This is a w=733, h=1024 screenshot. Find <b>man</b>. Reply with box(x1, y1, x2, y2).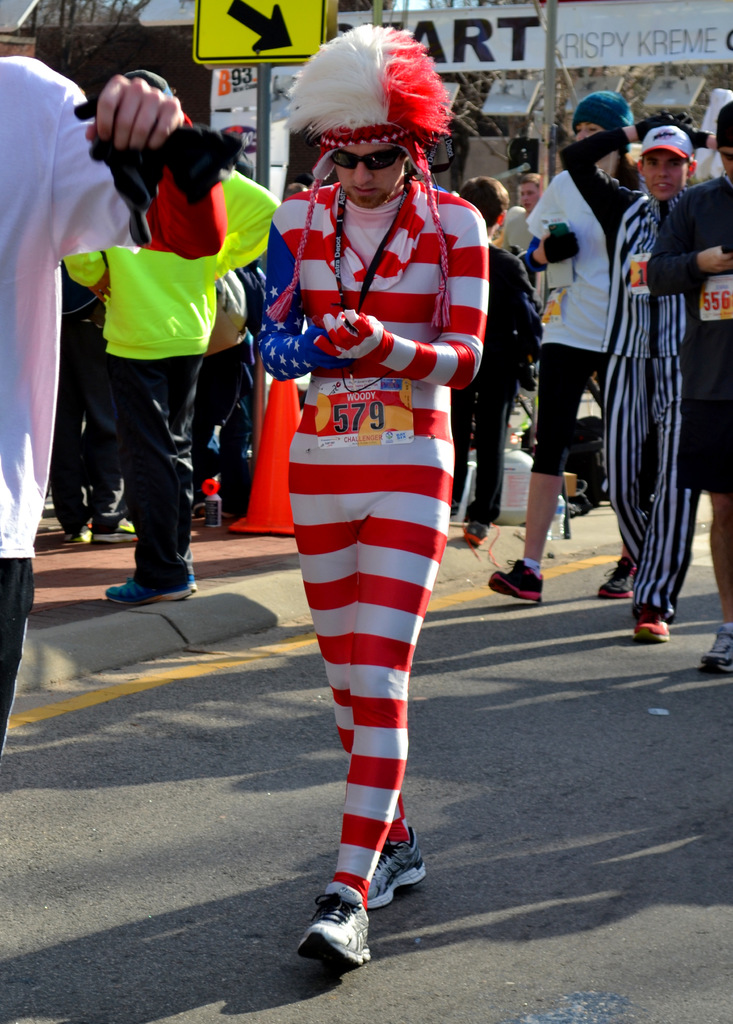
box(641, 95, 732, 676).
